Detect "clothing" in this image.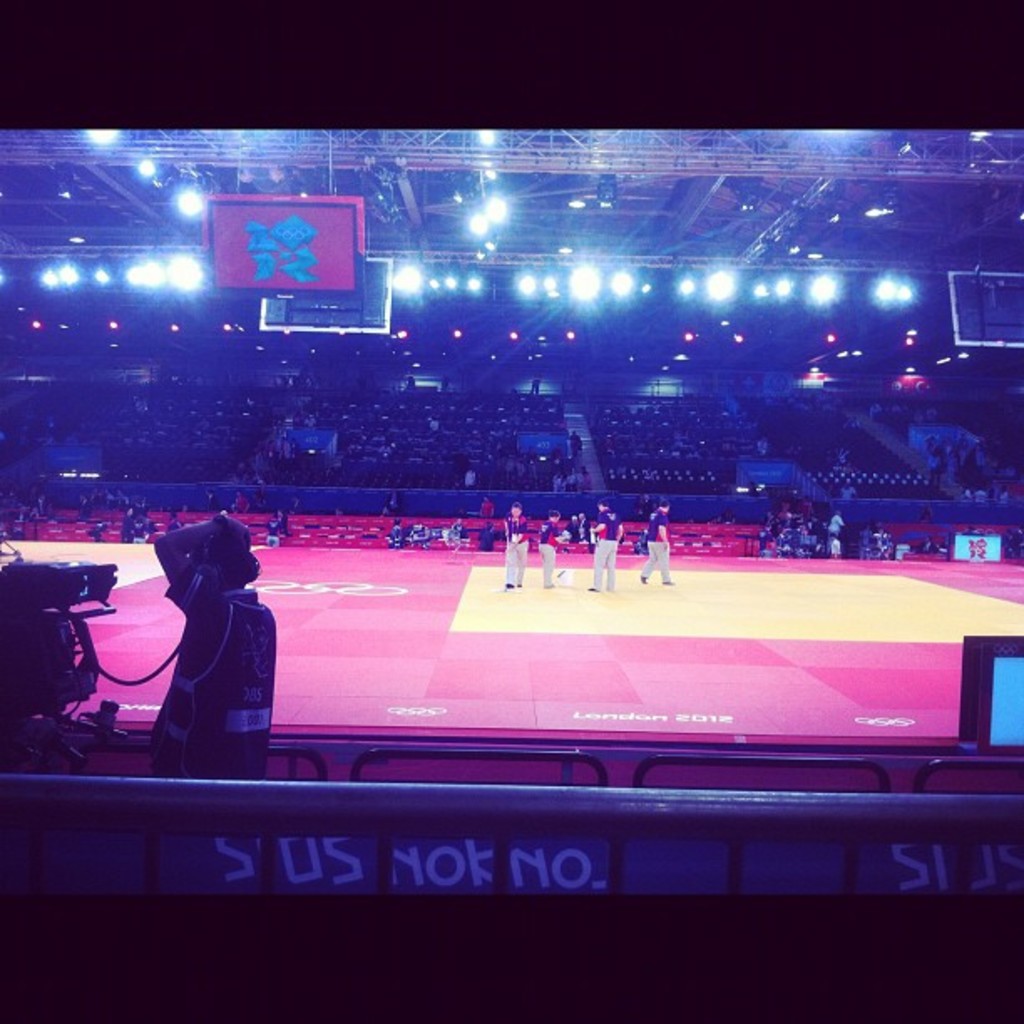
Detection: rect(537, 515, 571, 591).
